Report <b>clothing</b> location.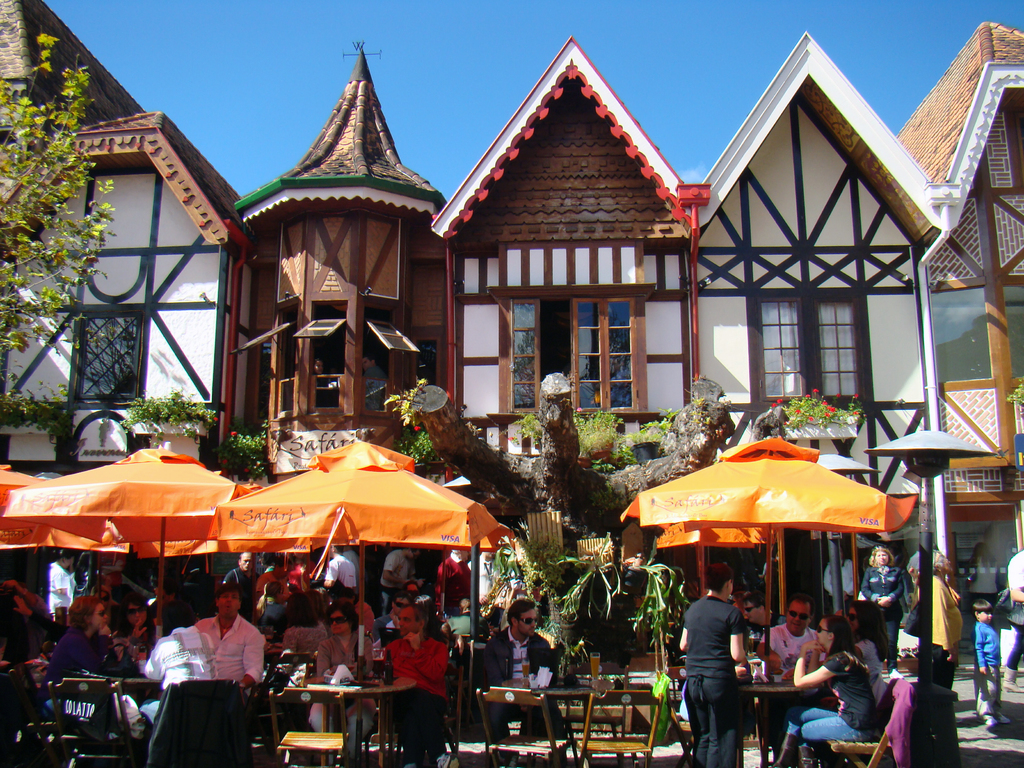
Report: (x1=759, y1=625, x2=824, y2=669).
